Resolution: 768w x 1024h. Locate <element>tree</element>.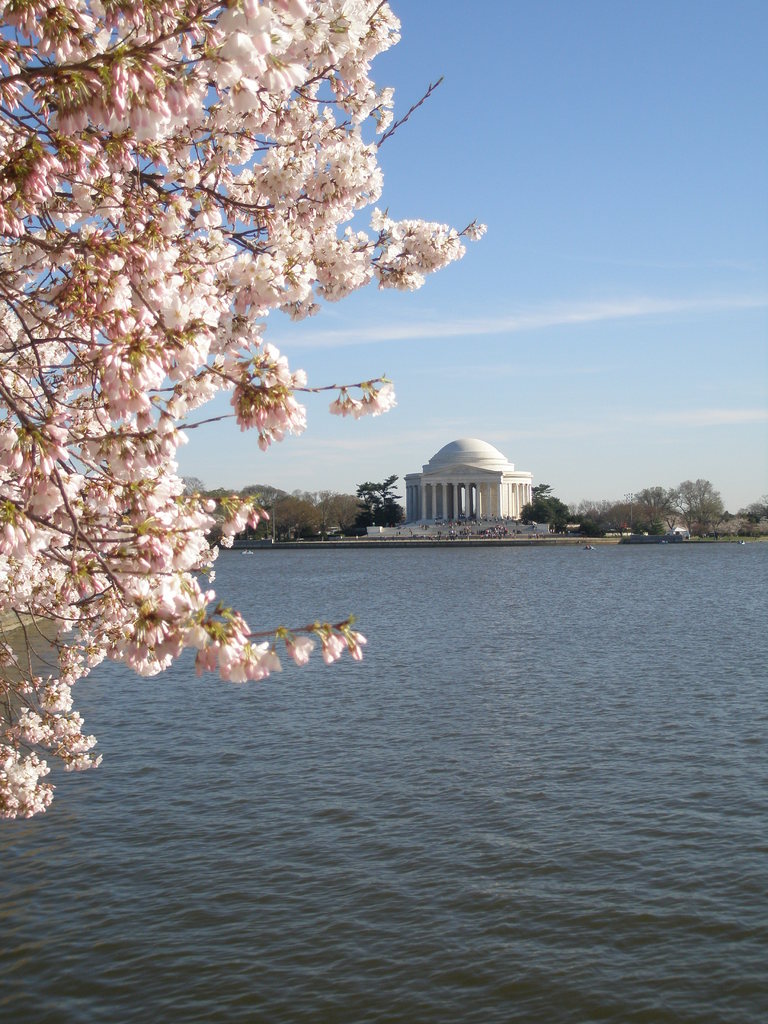
x1=0, y1=0, x2=517, y2=740.
